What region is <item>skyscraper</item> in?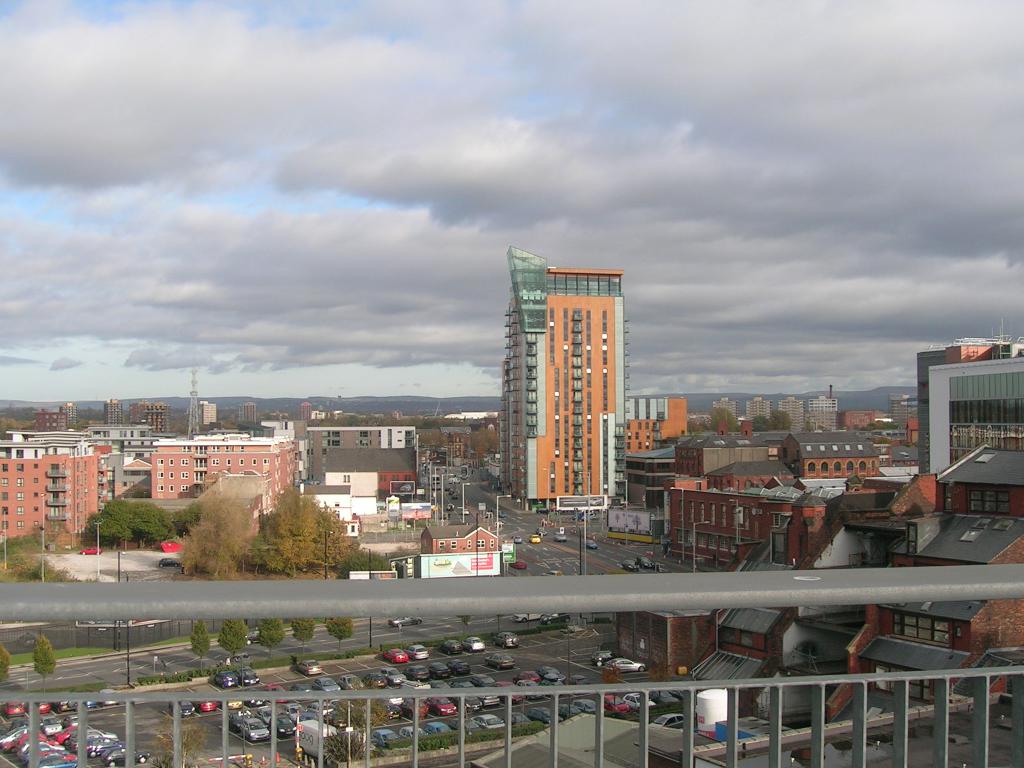
detection(492, 245, 653, 538).
